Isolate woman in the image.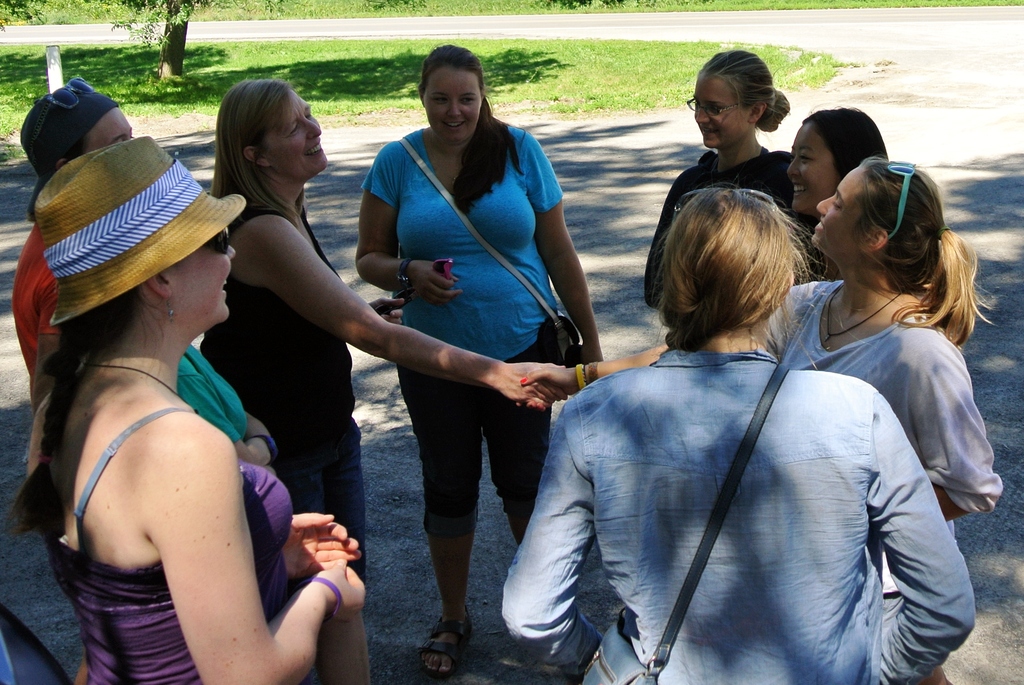
Isolated region: box=[20, 135, 372, 684].
